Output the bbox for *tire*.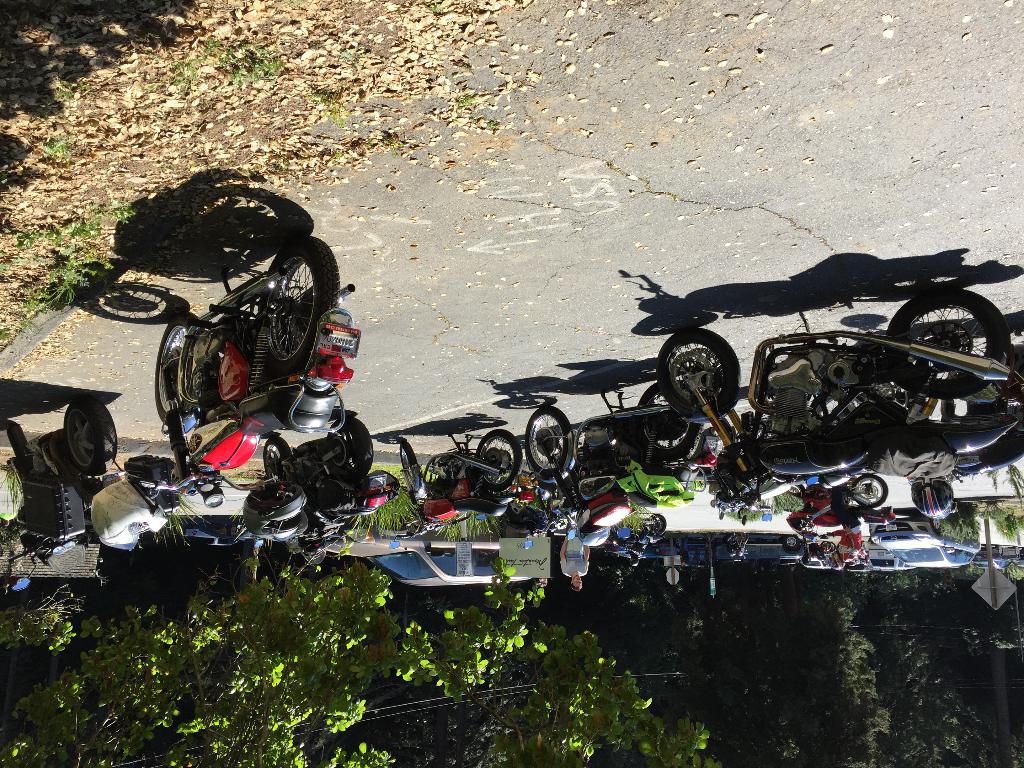
<bbox>418, 450, 480, 524</bbox>.
